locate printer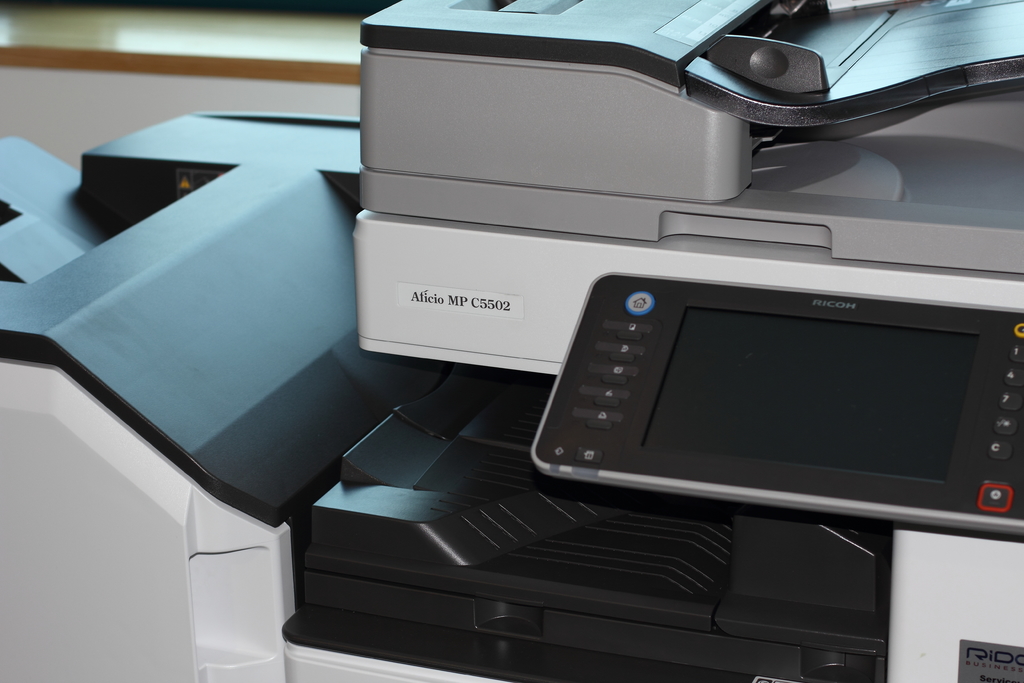
(x1=0, y1=2, x2=1023, y2=682)
